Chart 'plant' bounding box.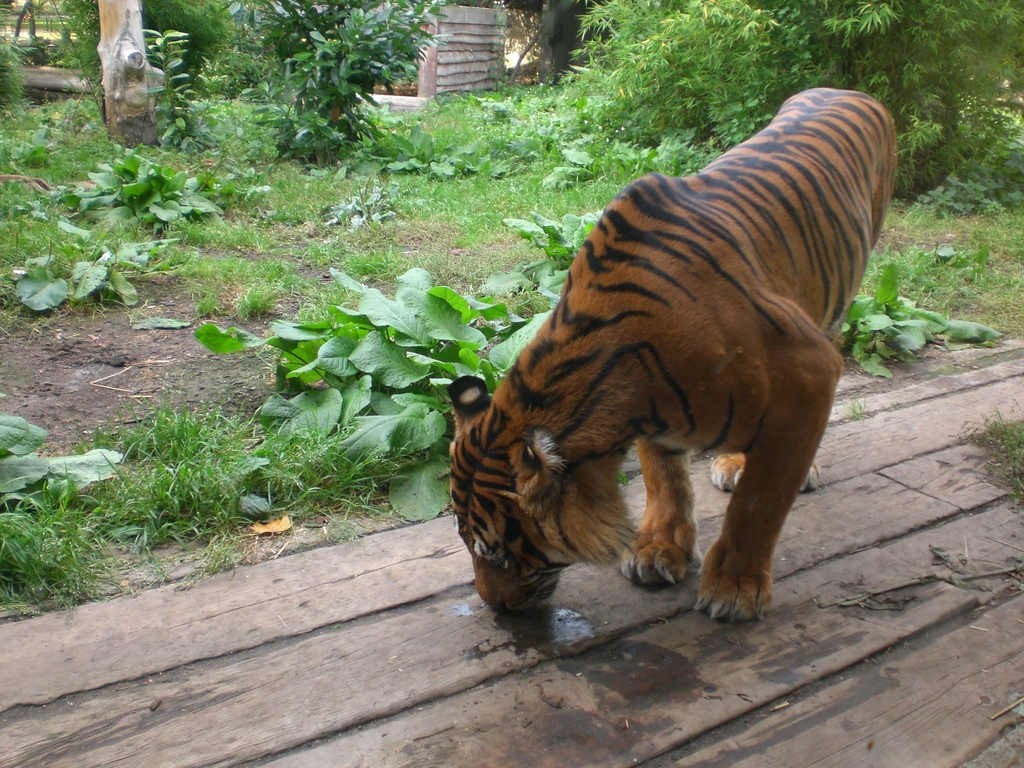
Charted: 851,392,866,415.
